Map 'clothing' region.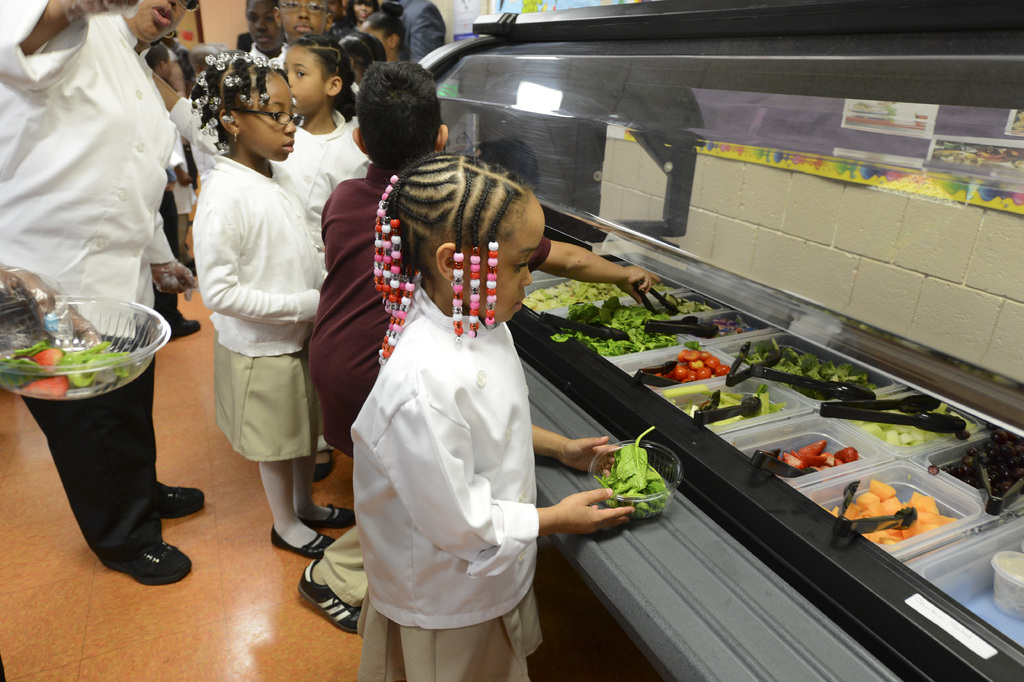
Mapped to x1=198, y1=151, x2=335, y2=360.
